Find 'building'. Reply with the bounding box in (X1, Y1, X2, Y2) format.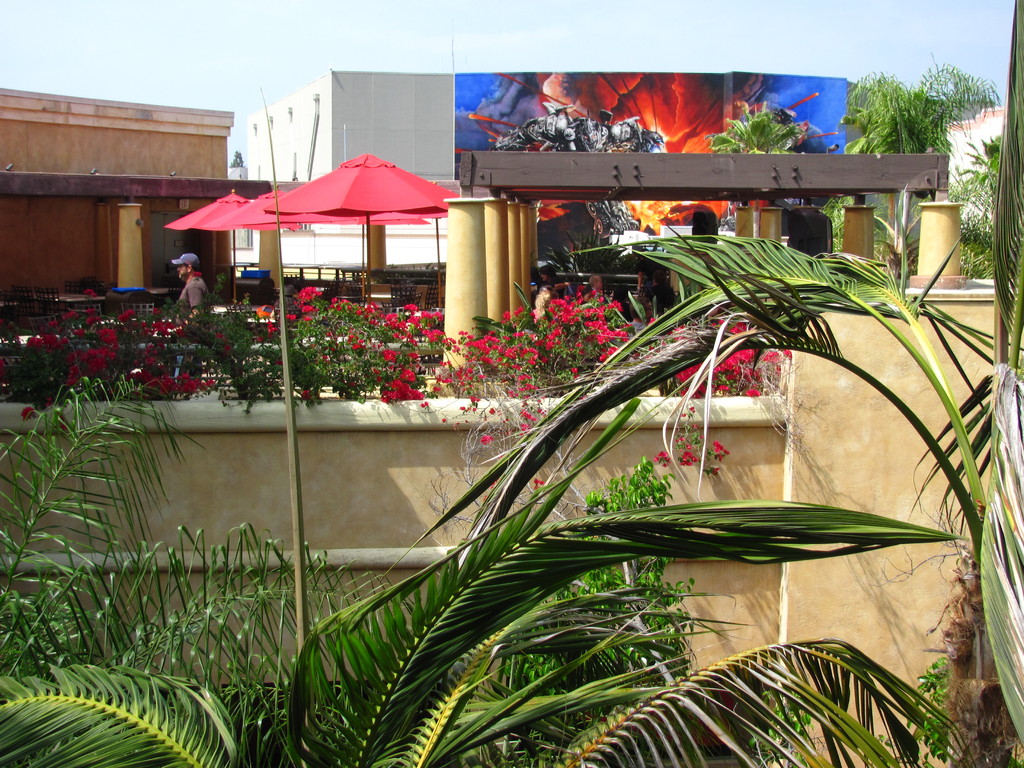
(242, 67, 898, 292).
